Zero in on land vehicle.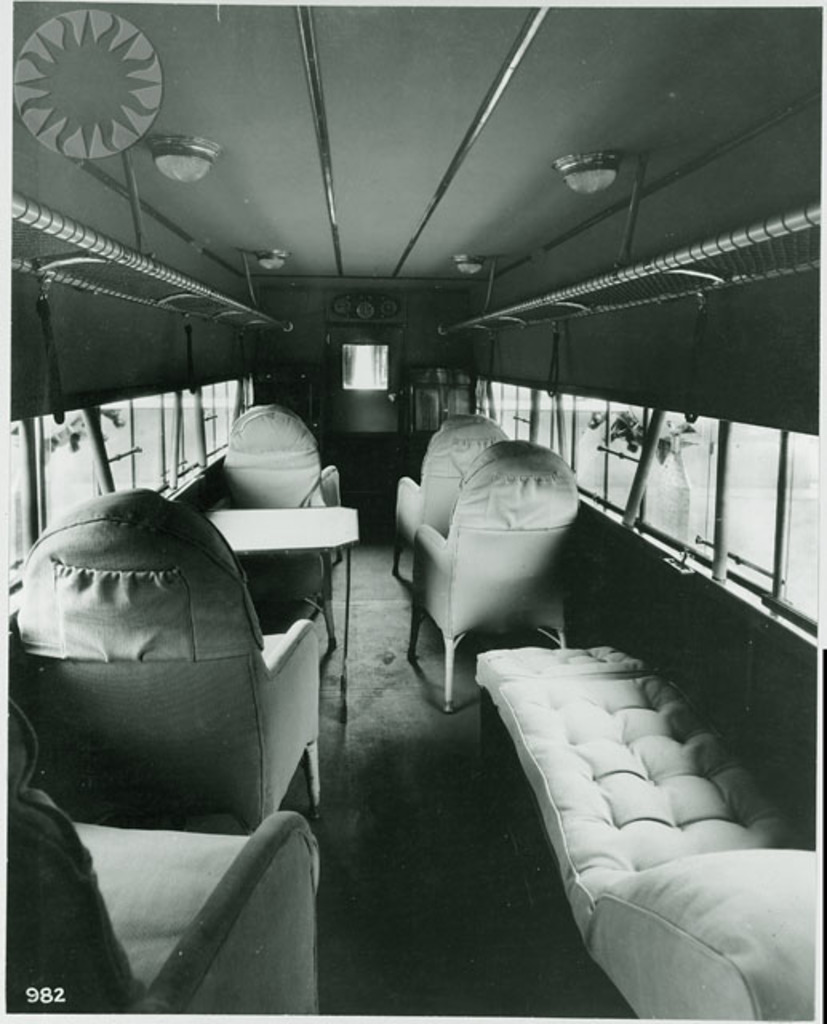
Zeroed in: locate(0, 88, 806, 978).
